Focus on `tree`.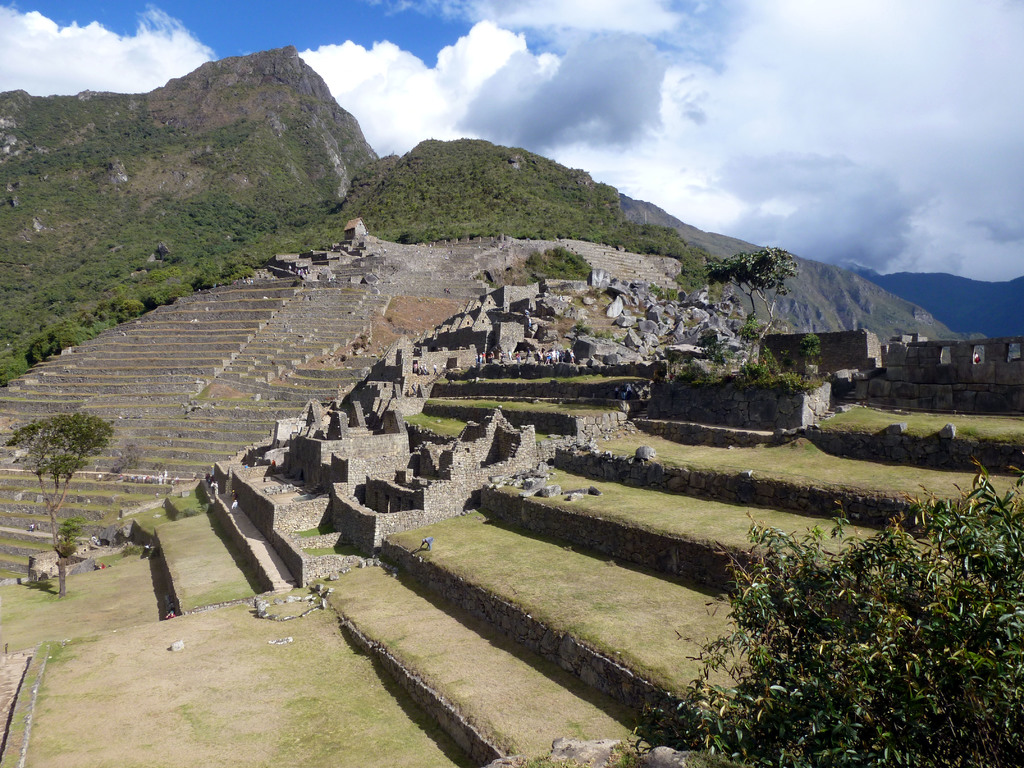
Focused at {"left": 625, "top": 455, "right": 1023, "bottom": 767}.
